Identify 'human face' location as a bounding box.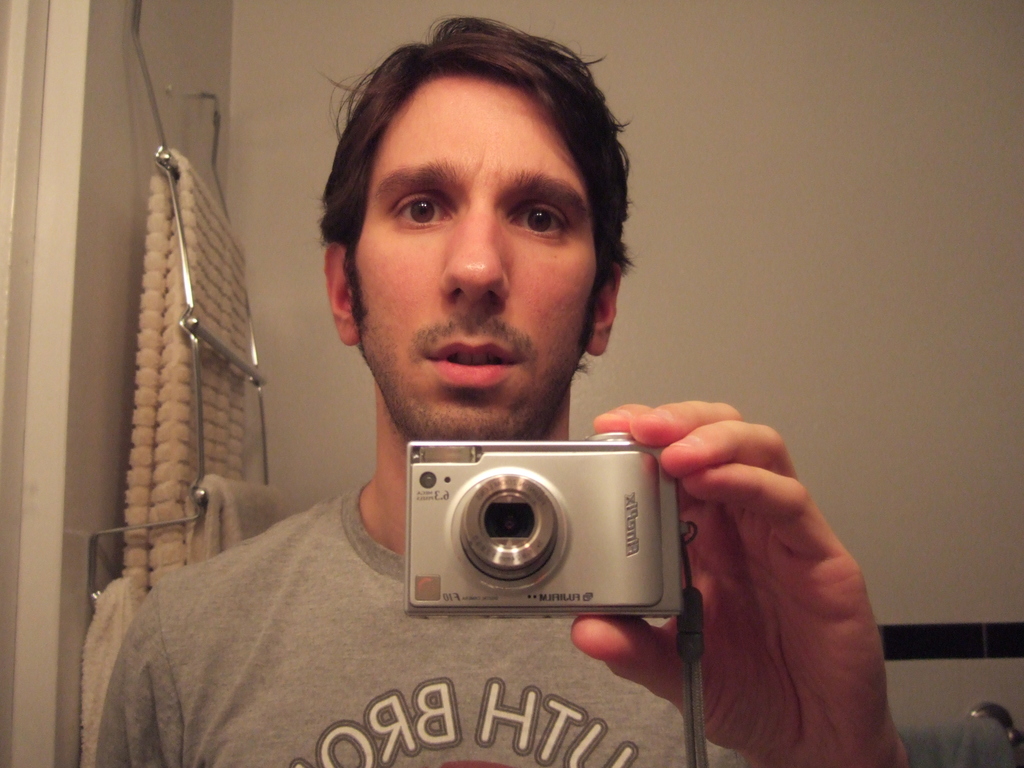
Rect(353, 71, 596, 442).
